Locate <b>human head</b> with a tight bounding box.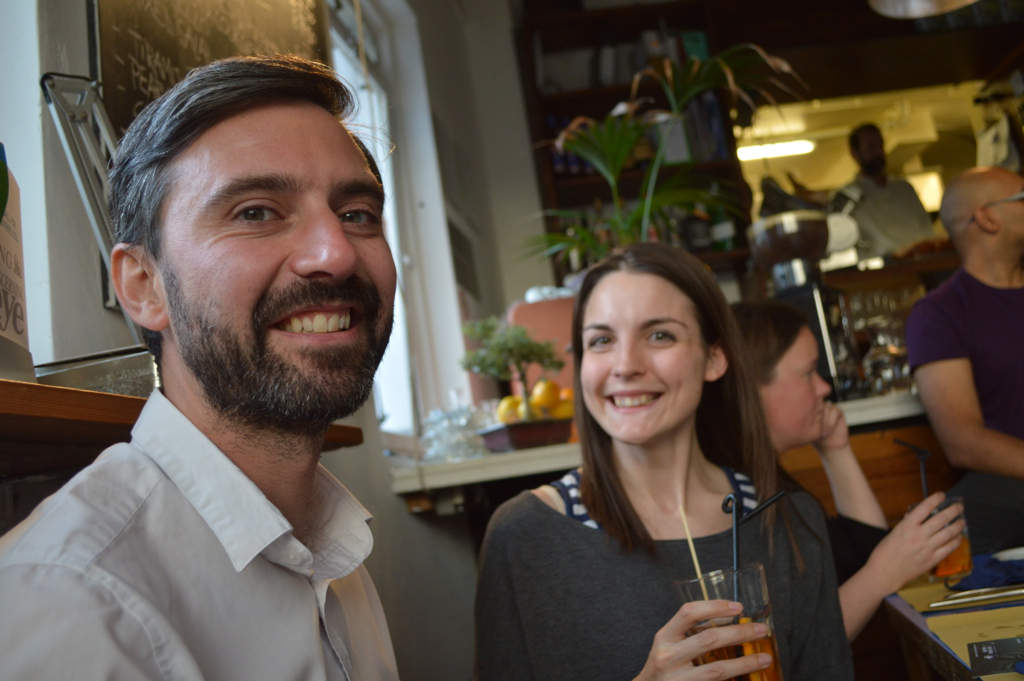
bbox=[846, 120, 890, 177].
